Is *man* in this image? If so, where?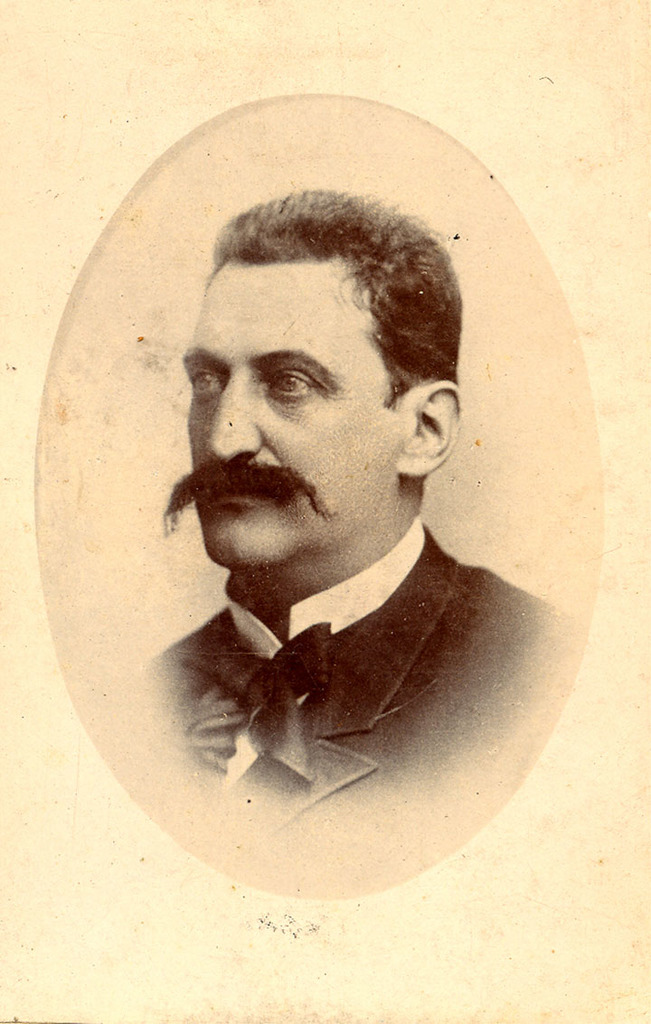
Yes, at {"x1": 101, "y1": 181, "x2": 568, "y2": 822}.
